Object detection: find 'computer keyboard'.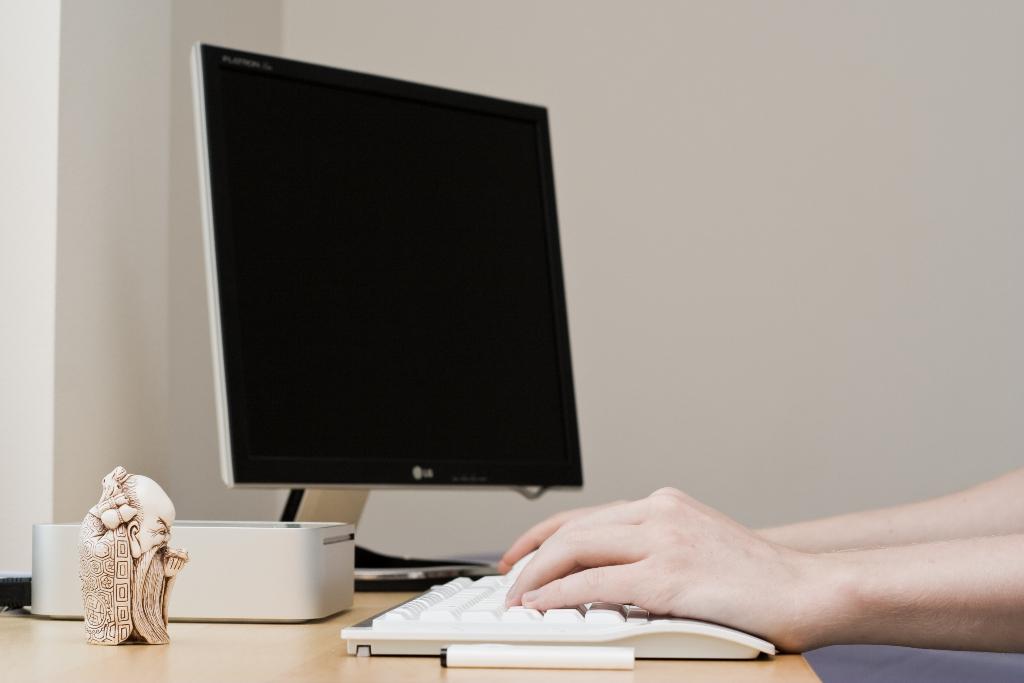
box=[341, 573, 778, 656].
